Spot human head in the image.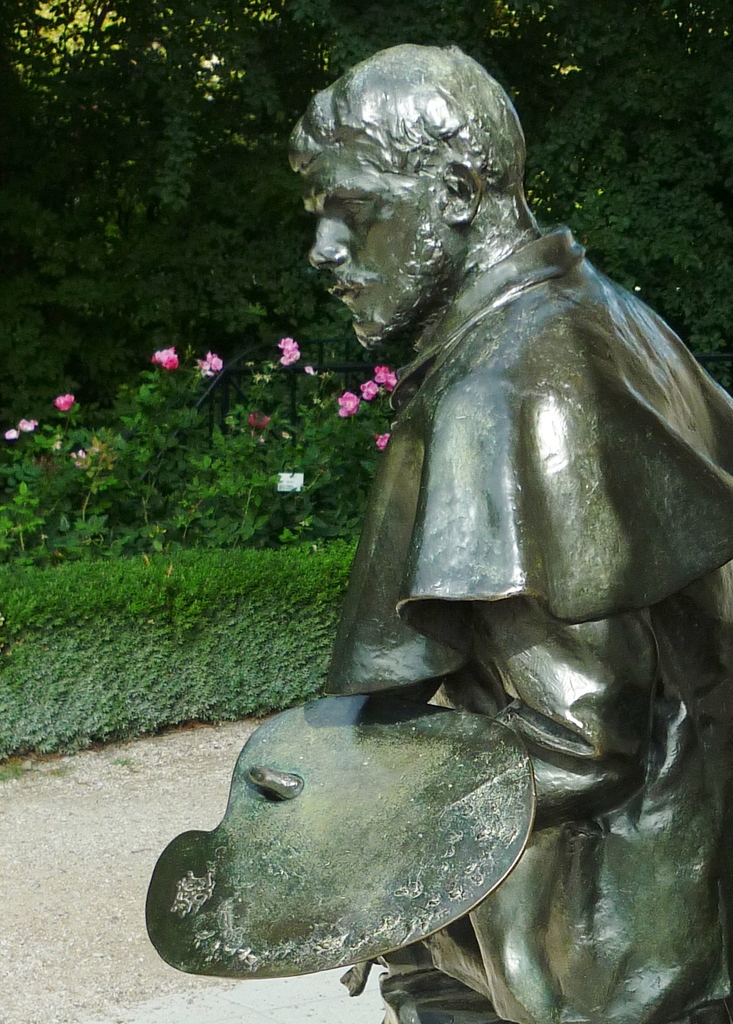
human head found at 291 43 525 353.
